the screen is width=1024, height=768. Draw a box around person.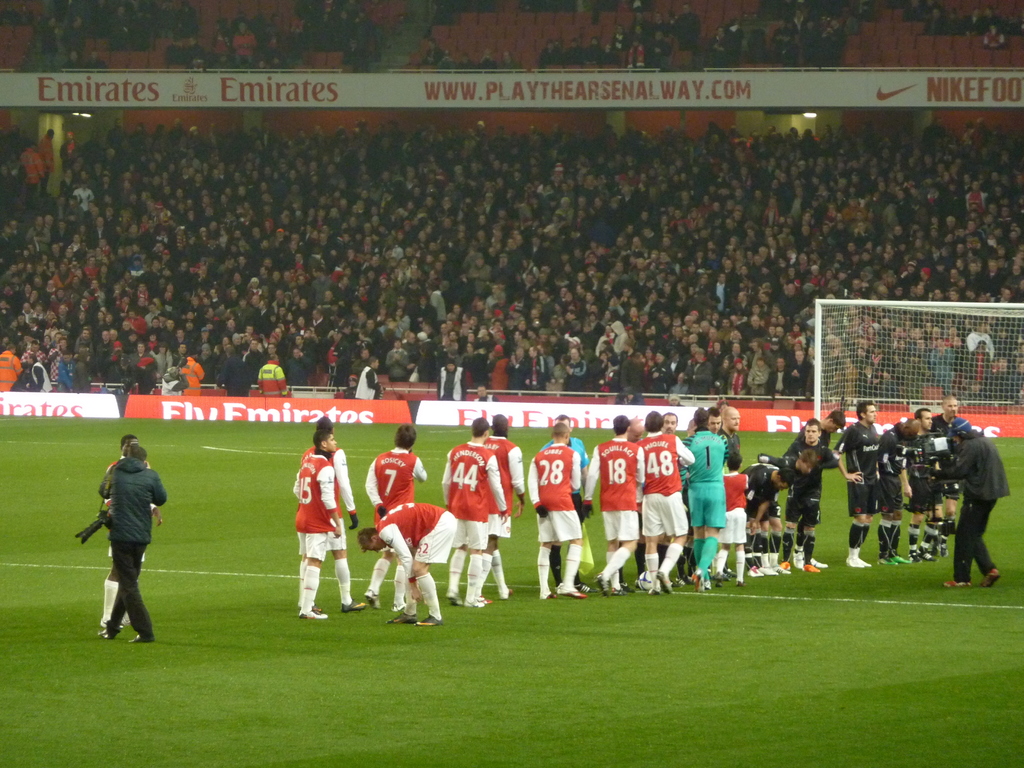
<bbox>710, 449, 754, 586</bbox>.
